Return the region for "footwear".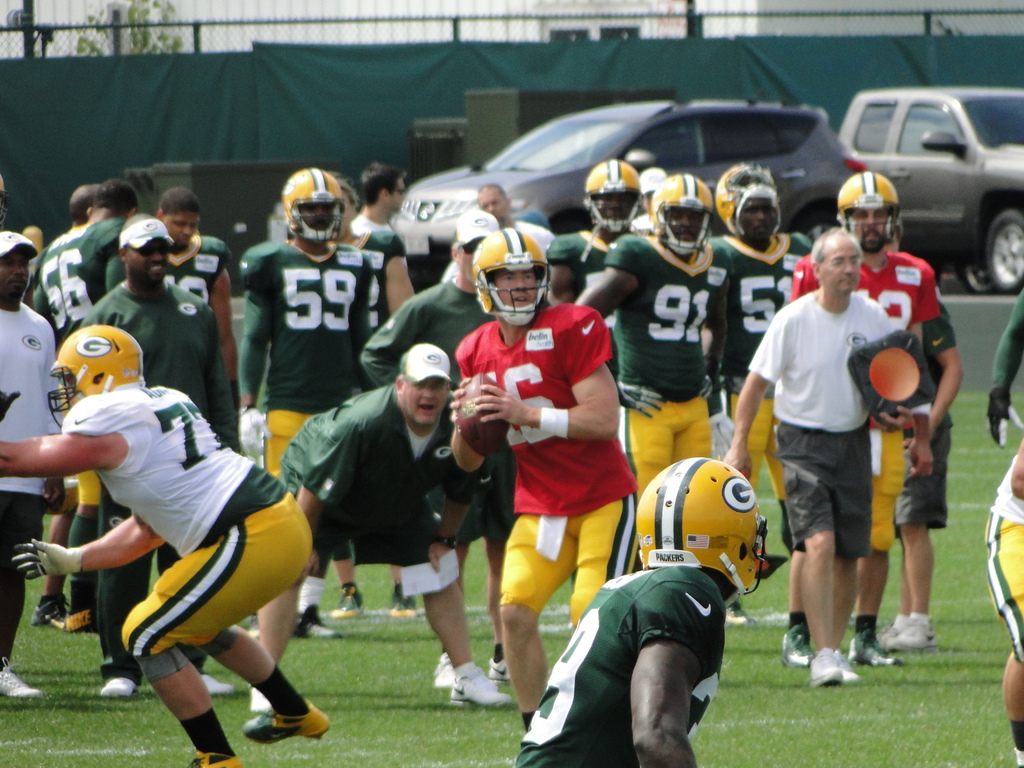
<region>387, 589, 414, 617</region>.
